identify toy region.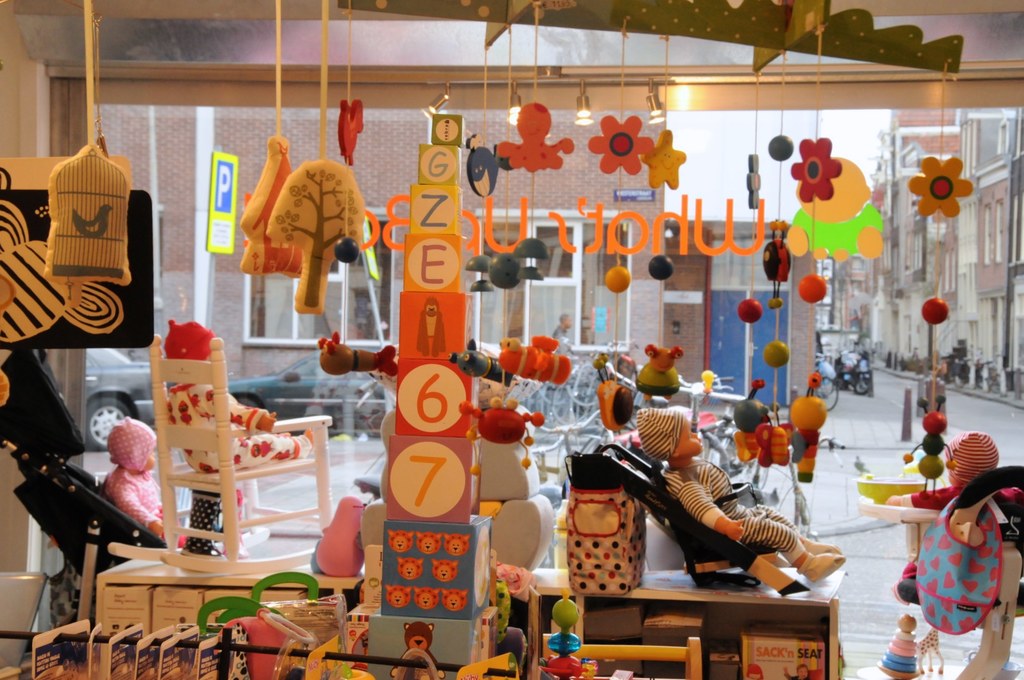
Region: detection(596, 374, 645, 434).
